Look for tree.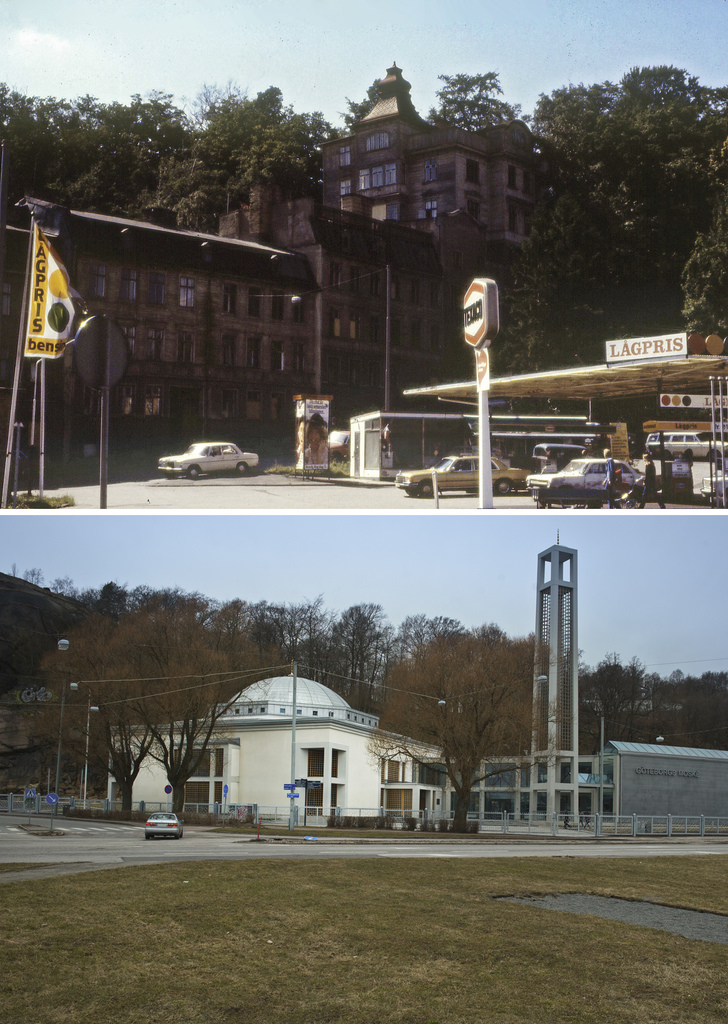
Found: 364/607/469/739.
